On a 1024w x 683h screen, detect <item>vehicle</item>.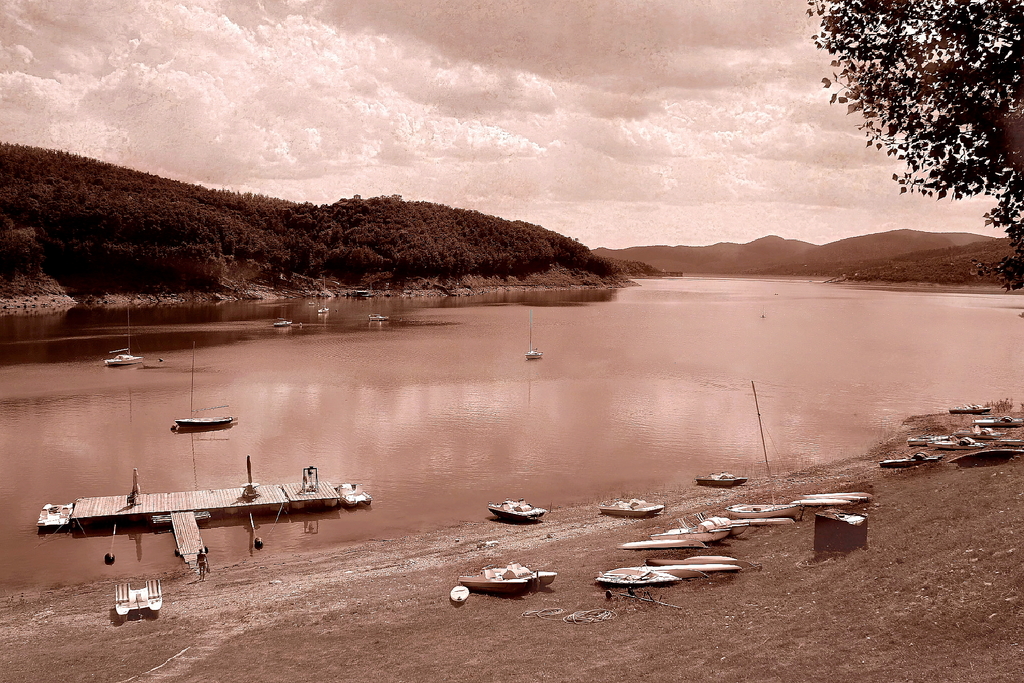
bbox(906, 434, 952, 444).
